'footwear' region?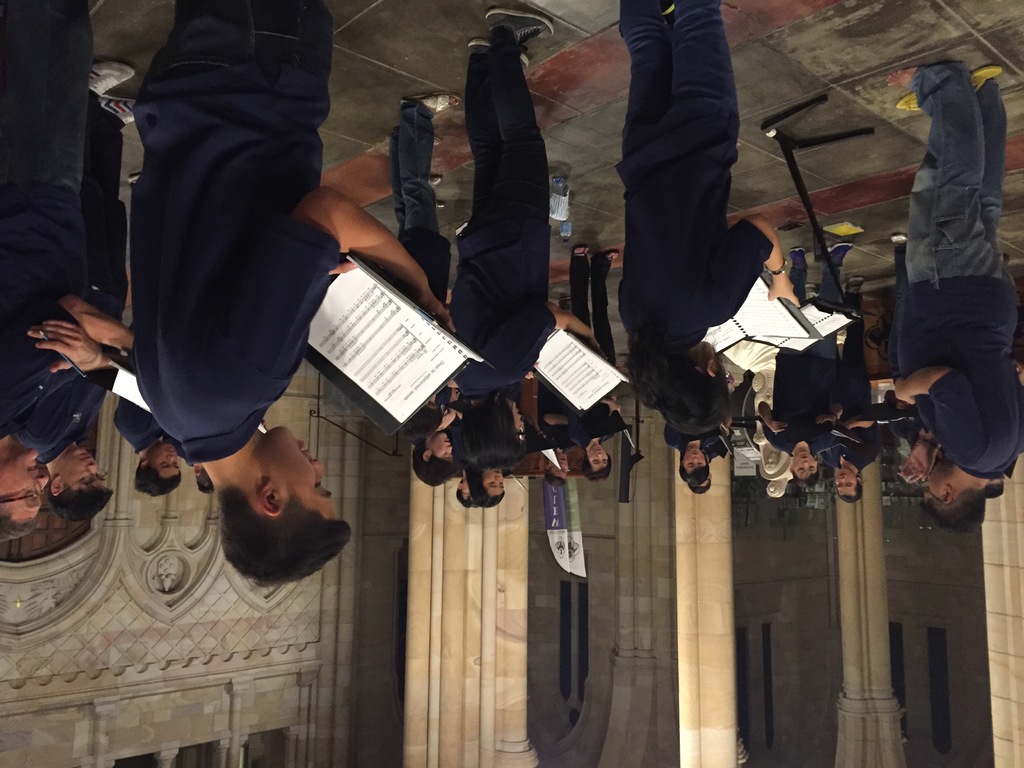
Rect(430, 177, 444, 189)
